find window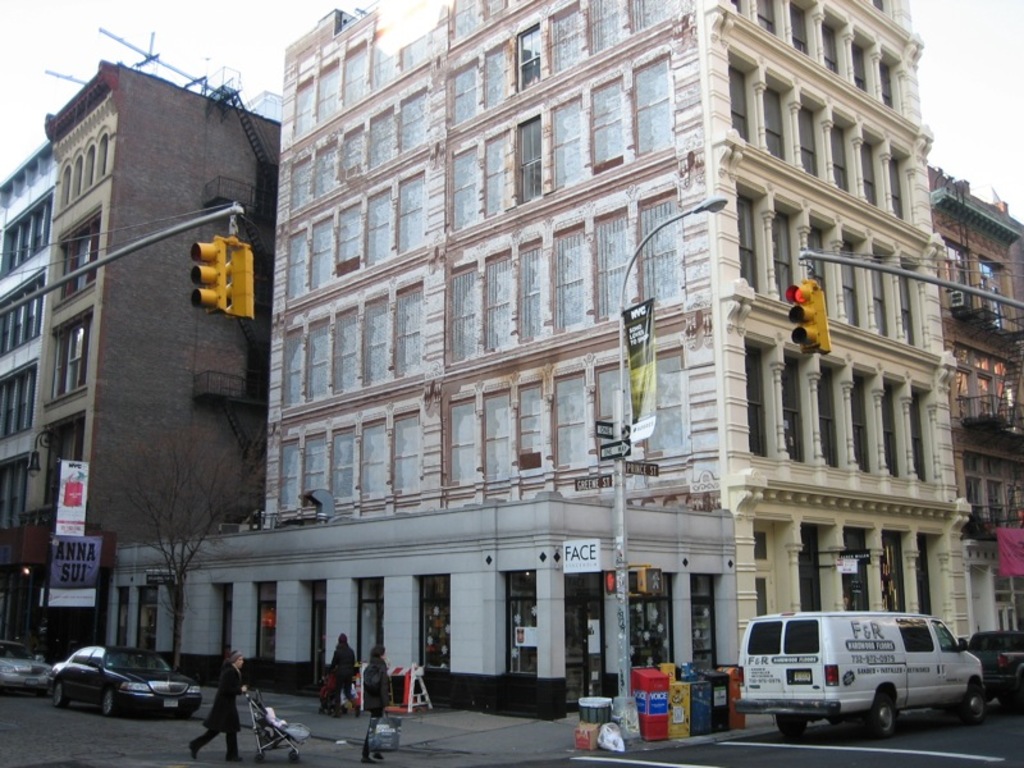
bbox=[0, 458, 28, 531]
